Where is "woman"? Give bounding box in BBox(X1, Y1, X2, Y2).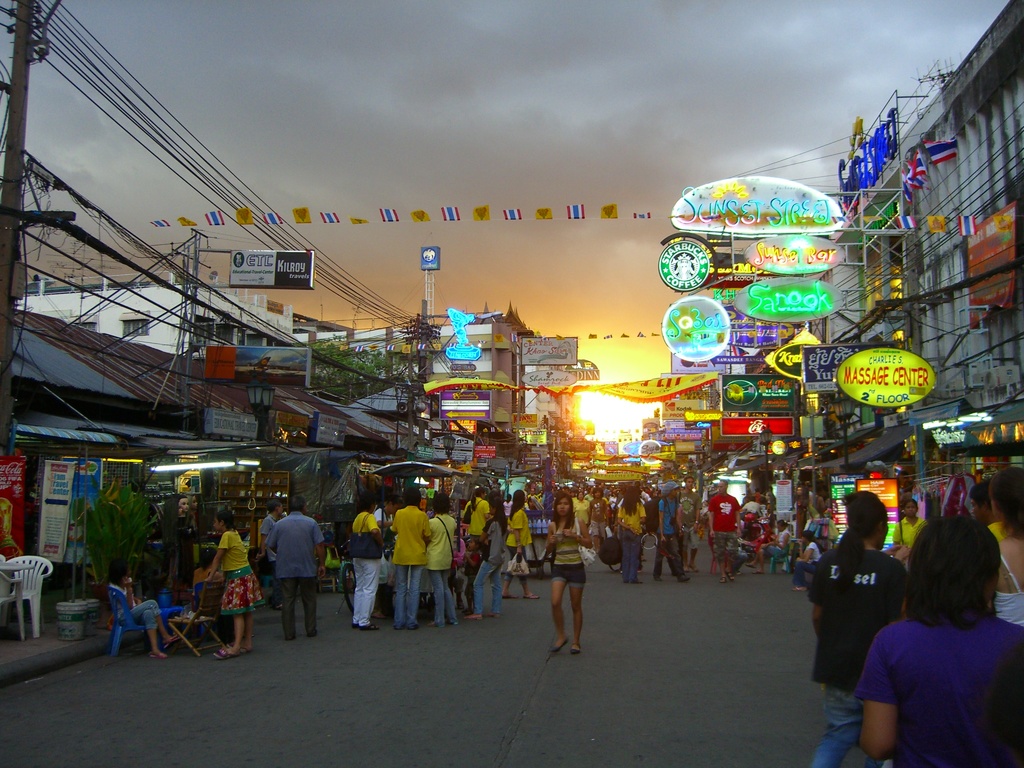
BBox(571, 491, 591, 527).
